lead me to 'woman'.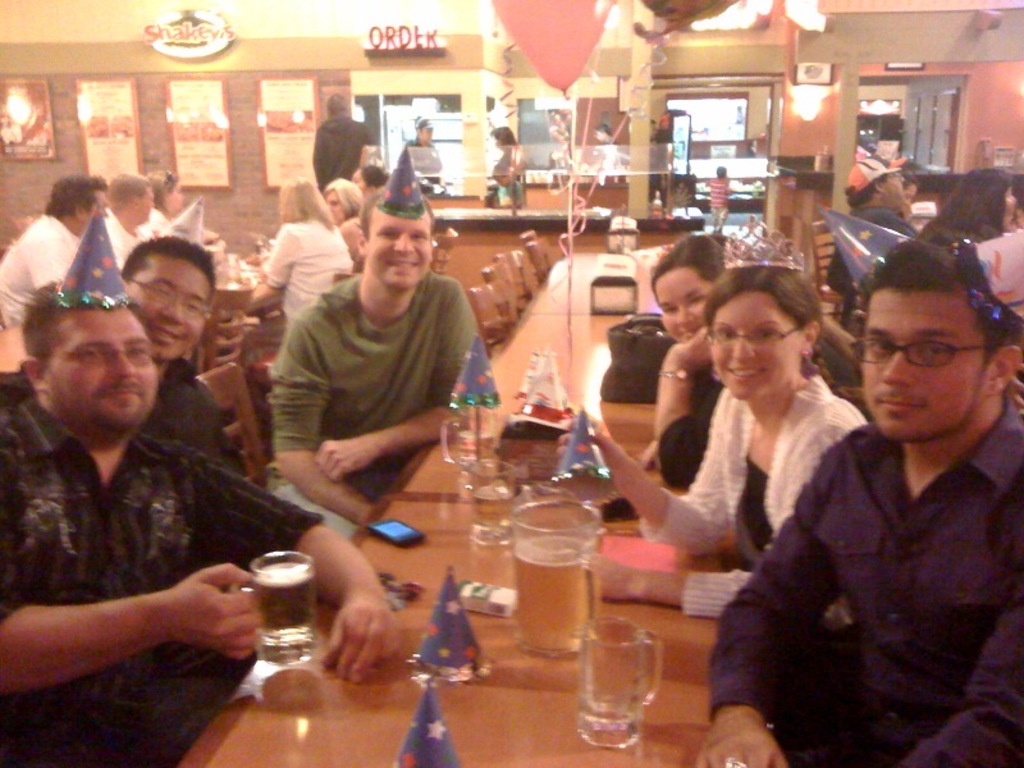
Lead to {"left": 321, "top": 182, "right": 369, "bottom": 266}.
